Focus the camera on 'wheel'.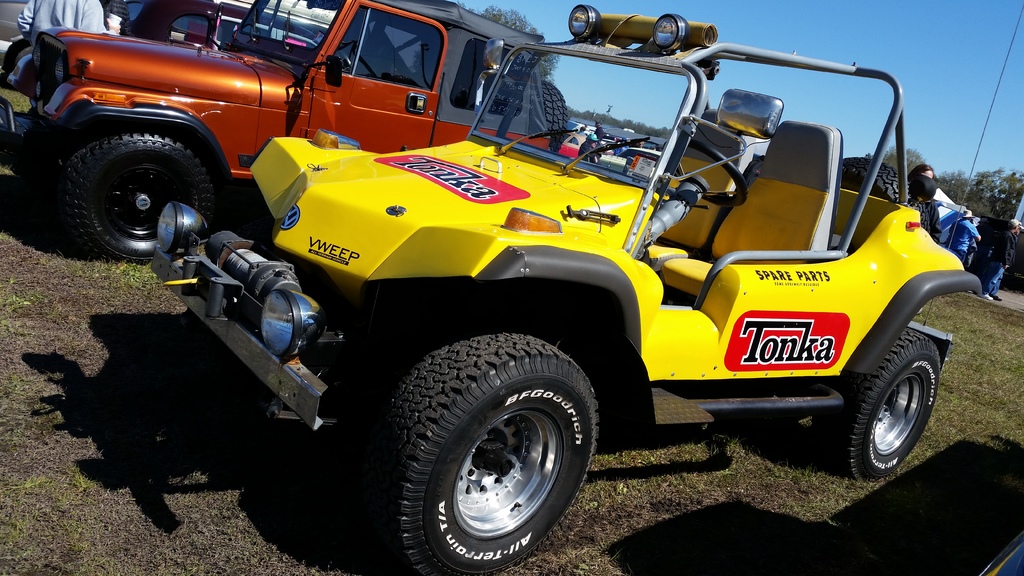
Focus region: detection(367, 308, 605, 566).
